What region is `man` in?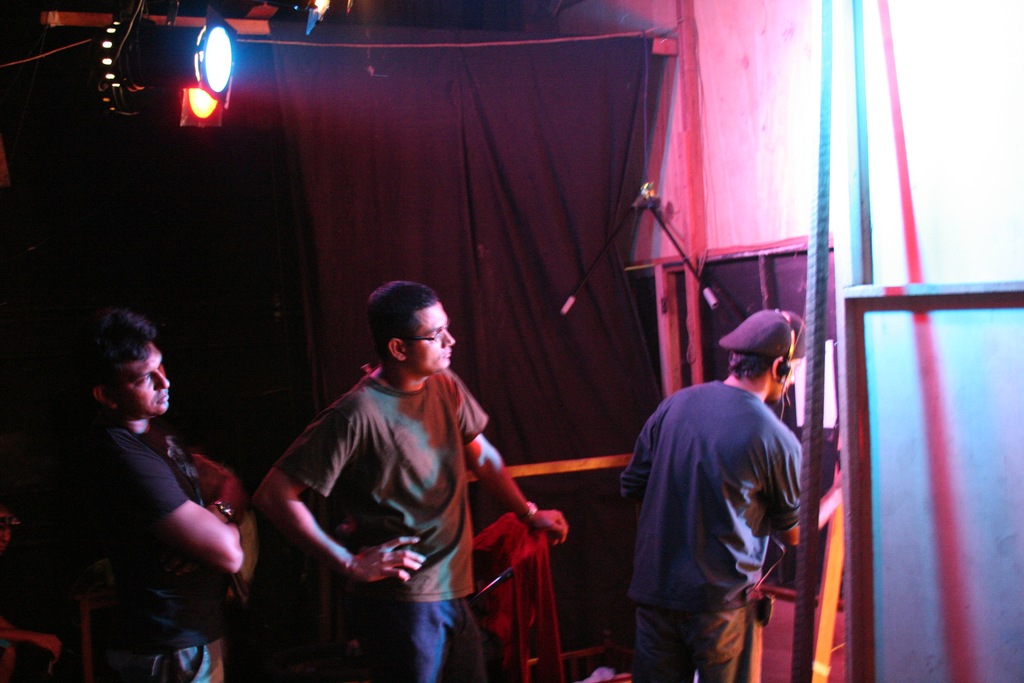
<region>83, 329, 250, 682</region>.
